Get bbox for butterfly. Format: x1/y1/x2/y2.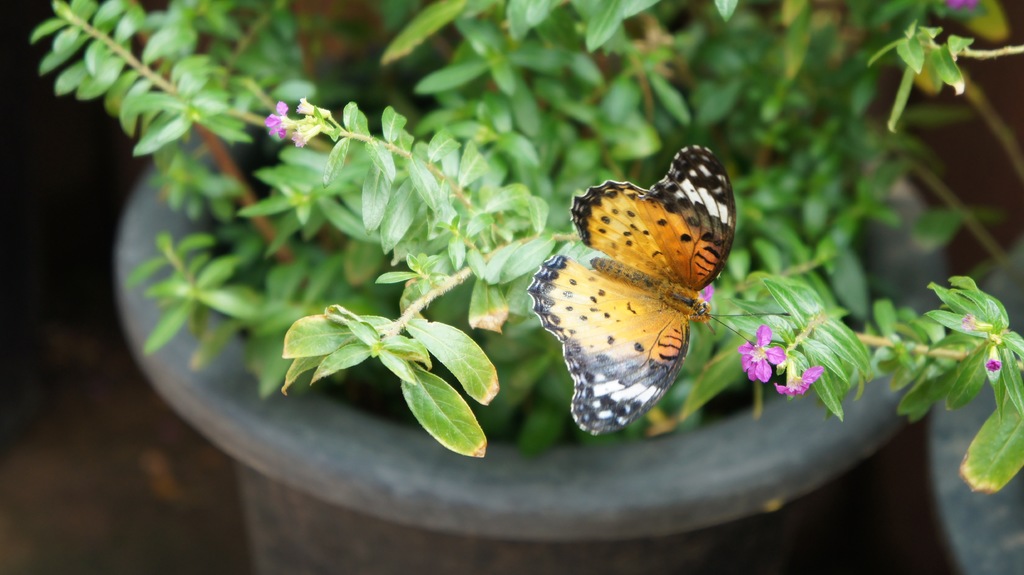
532/152/747/436.
